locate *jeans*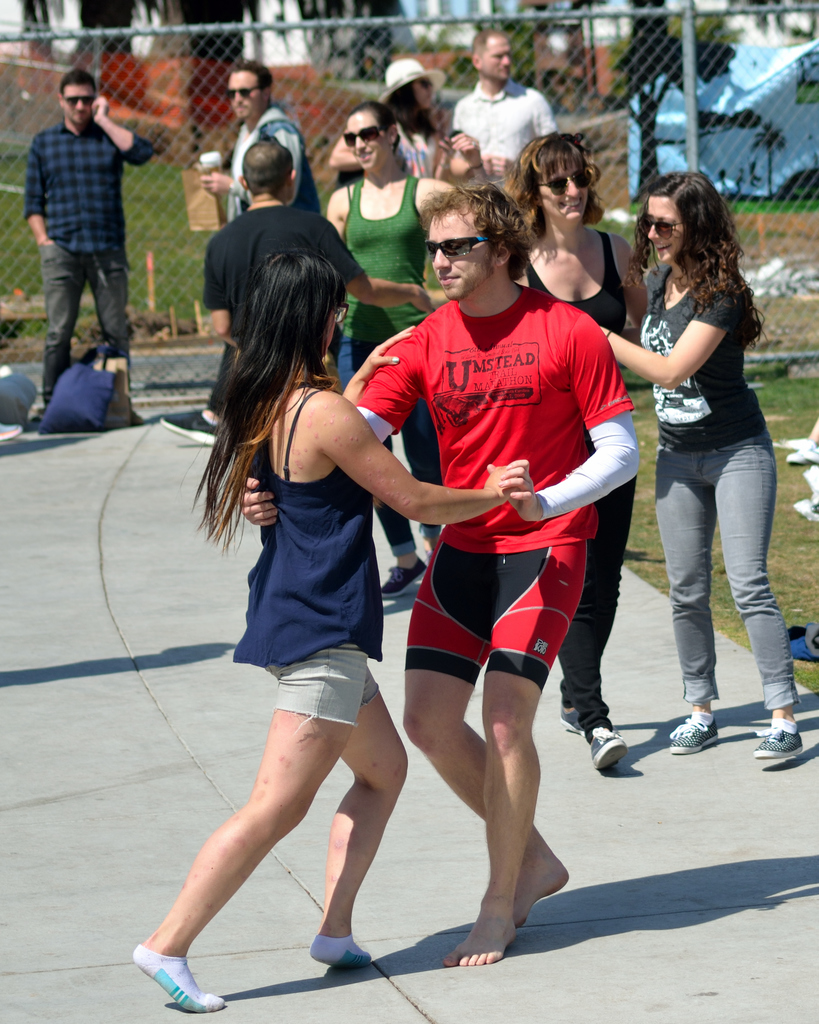
detection(38, 249, 132, 399)
